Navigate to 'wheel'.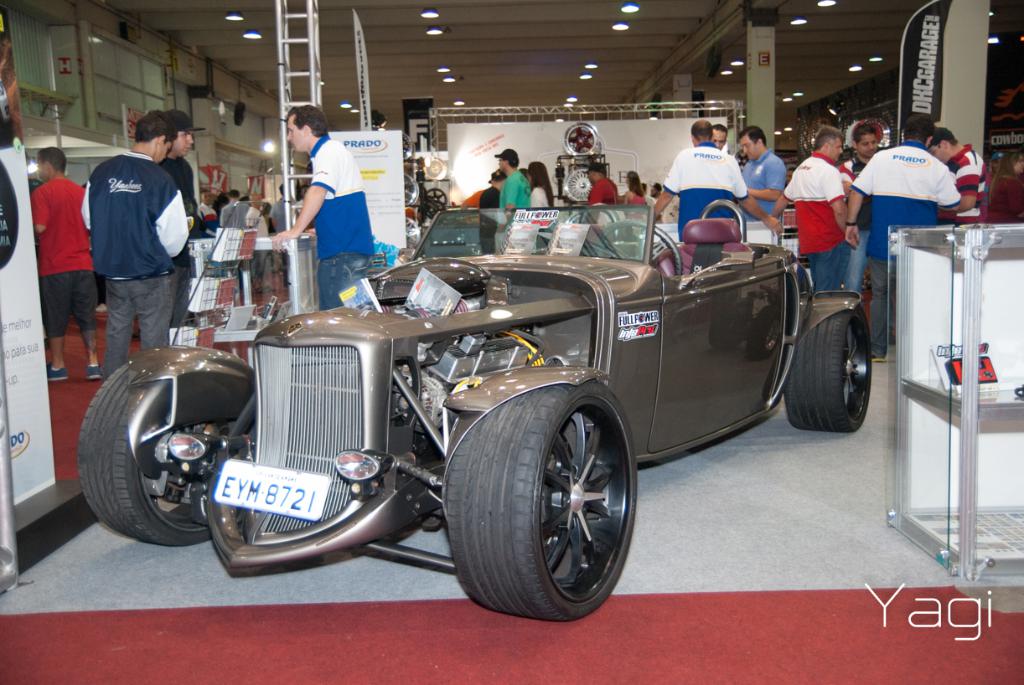
Navigation target: detection(70, 362, 255, 544).
